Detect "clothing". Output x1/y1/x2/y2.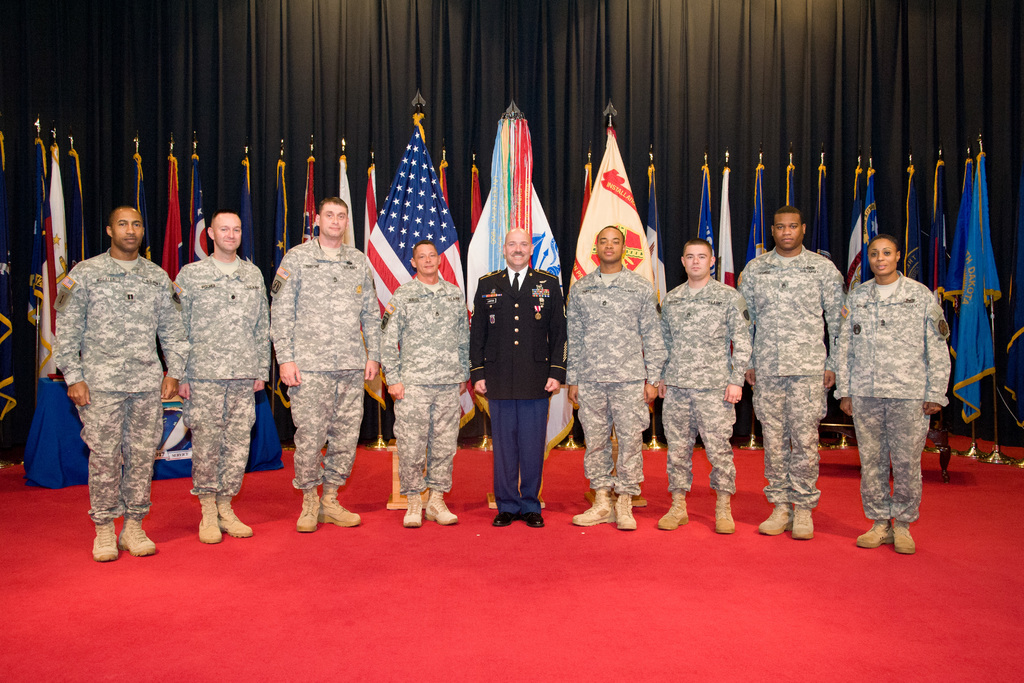
737/243/853/513.
